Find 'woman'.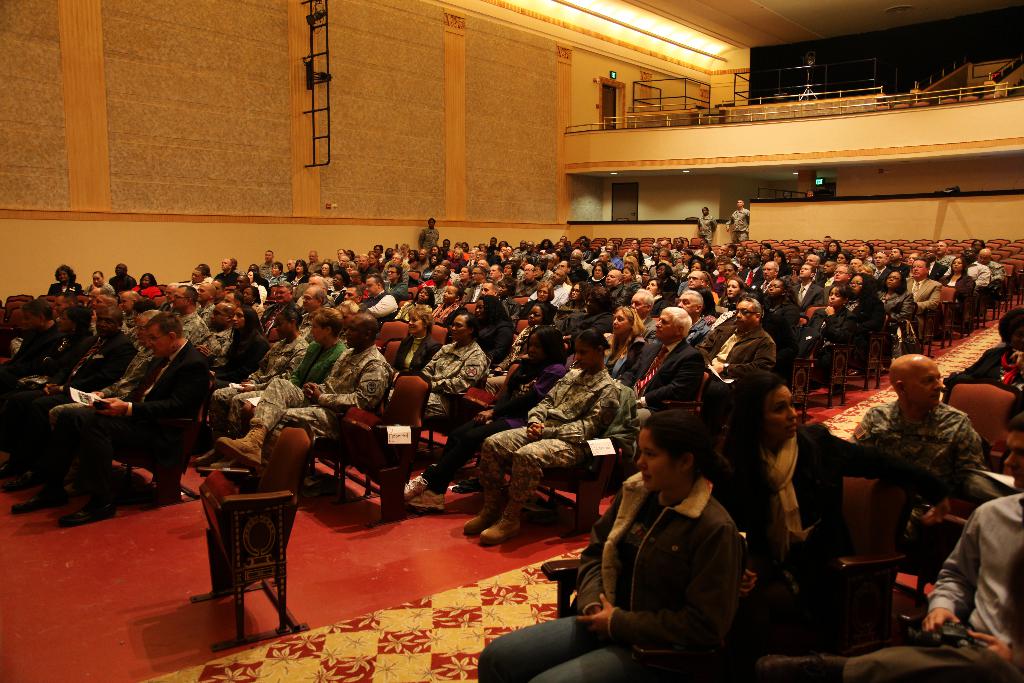
bbox=(126, 272, 163, 300).
